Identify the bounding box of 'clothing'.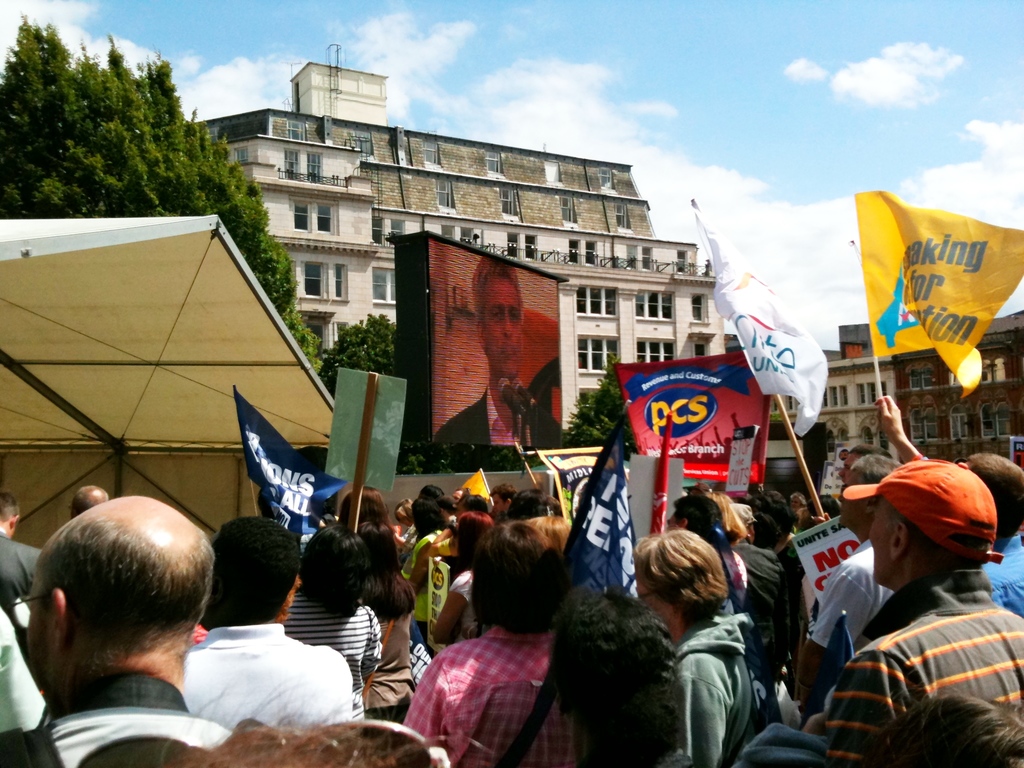
[x1=0, y1=675, x2=231, y2=767].
